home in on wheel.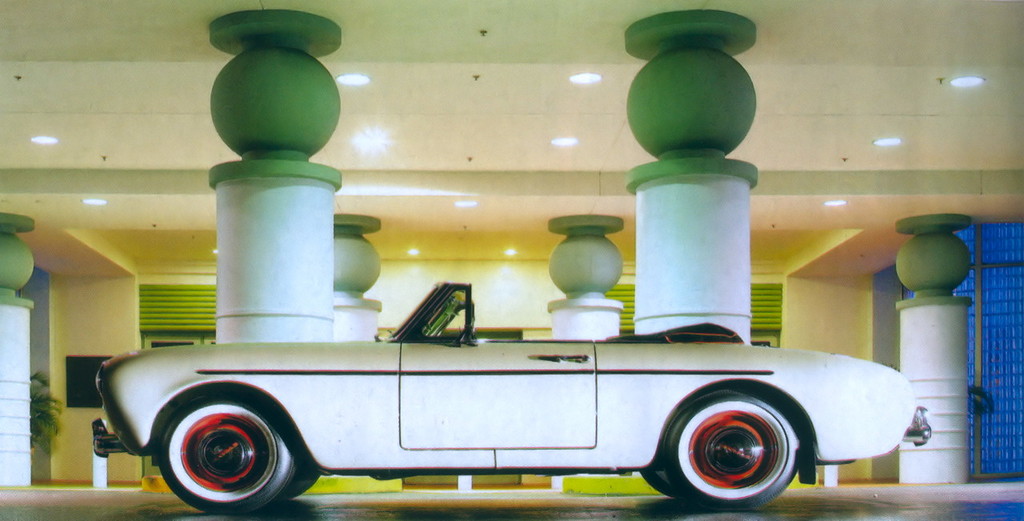
Homed in at (left=283, top=464, right=319, bottom=499).
